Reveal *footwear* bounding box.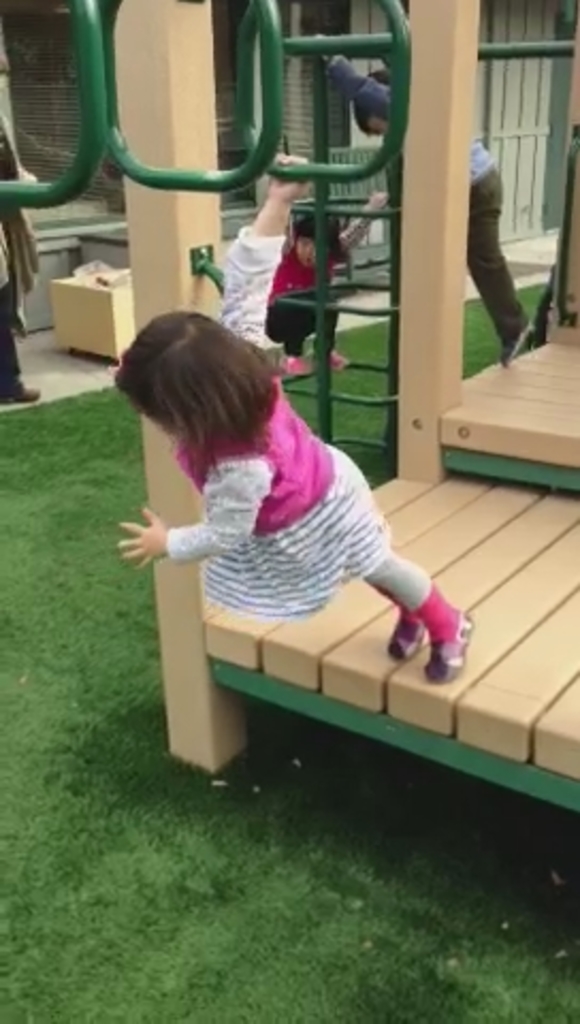
Revealed: 328, 337, 360, 371.
